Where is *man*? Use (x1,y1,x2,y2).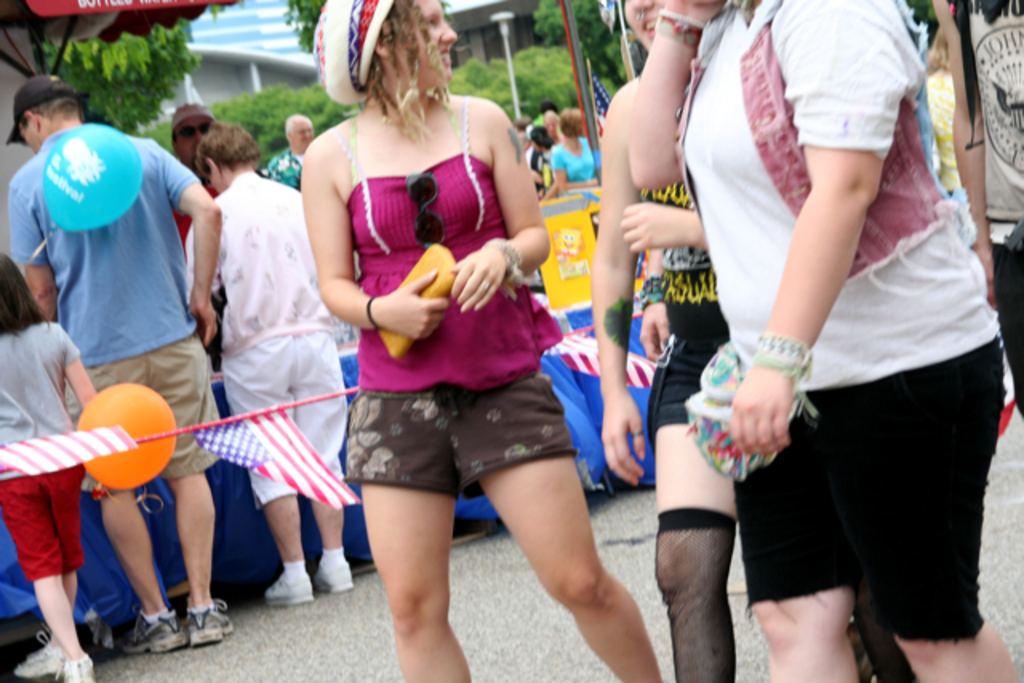
(269,112,318,184).
